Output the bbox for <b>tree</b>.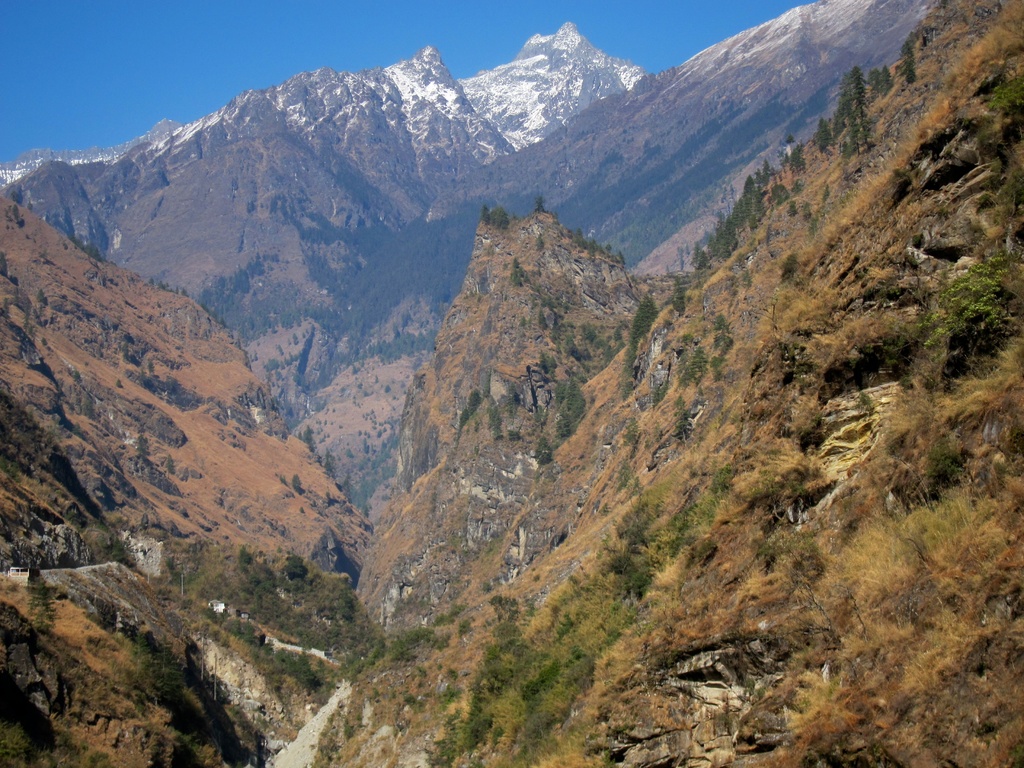
712/310/730/352.
